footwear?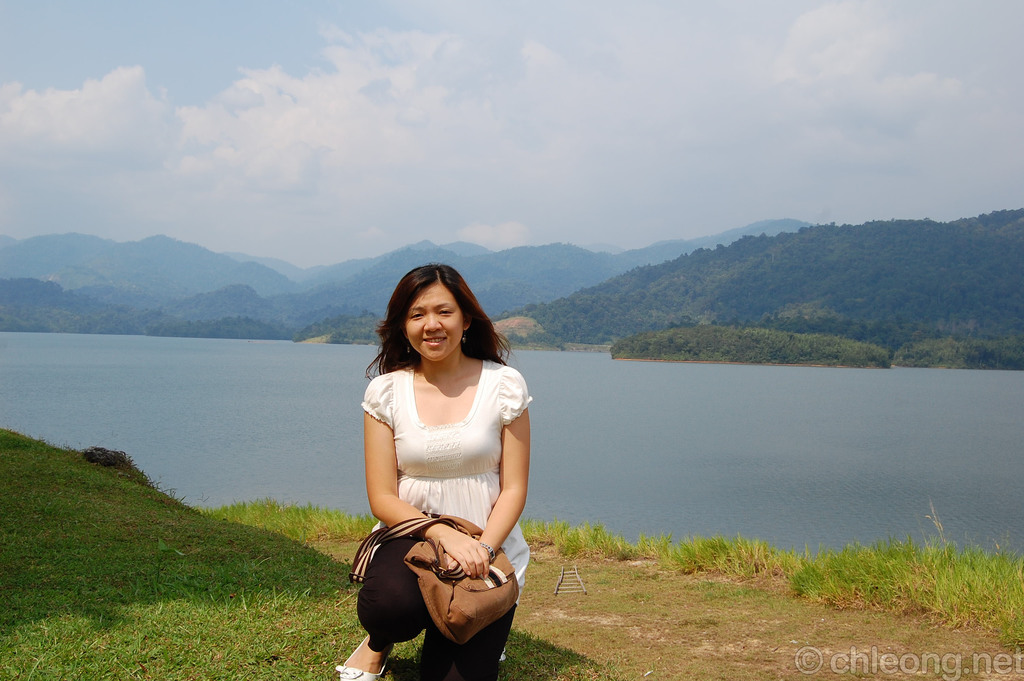
box(335, 637, 396, 680)
